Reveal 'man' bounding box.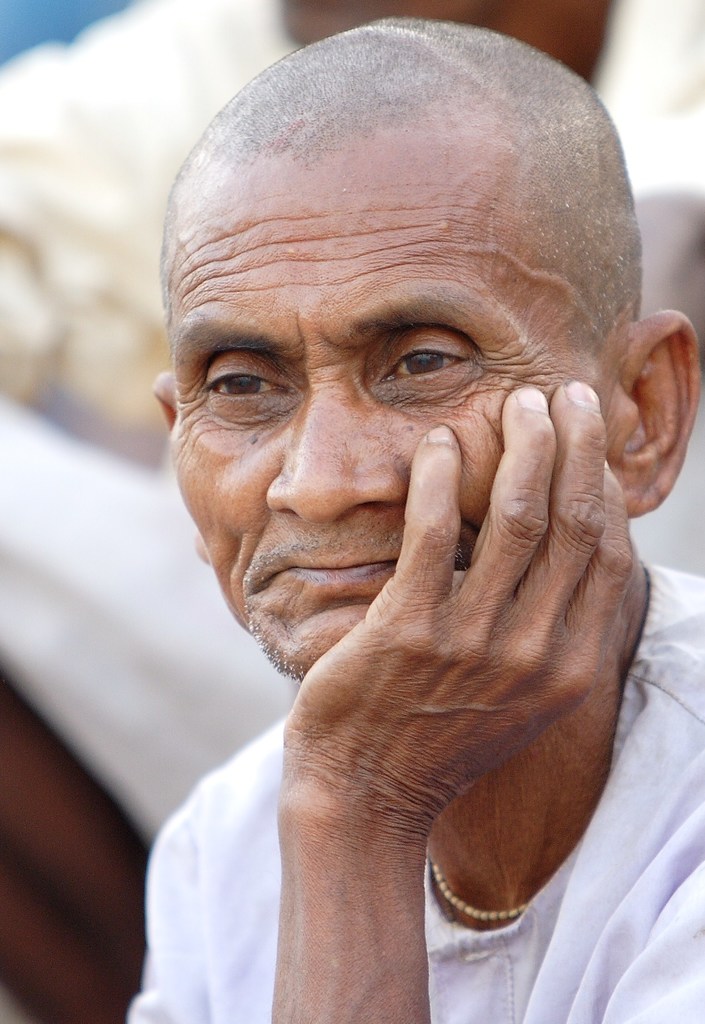
Revealed: bbox=(101, 0, 704, 1014).
